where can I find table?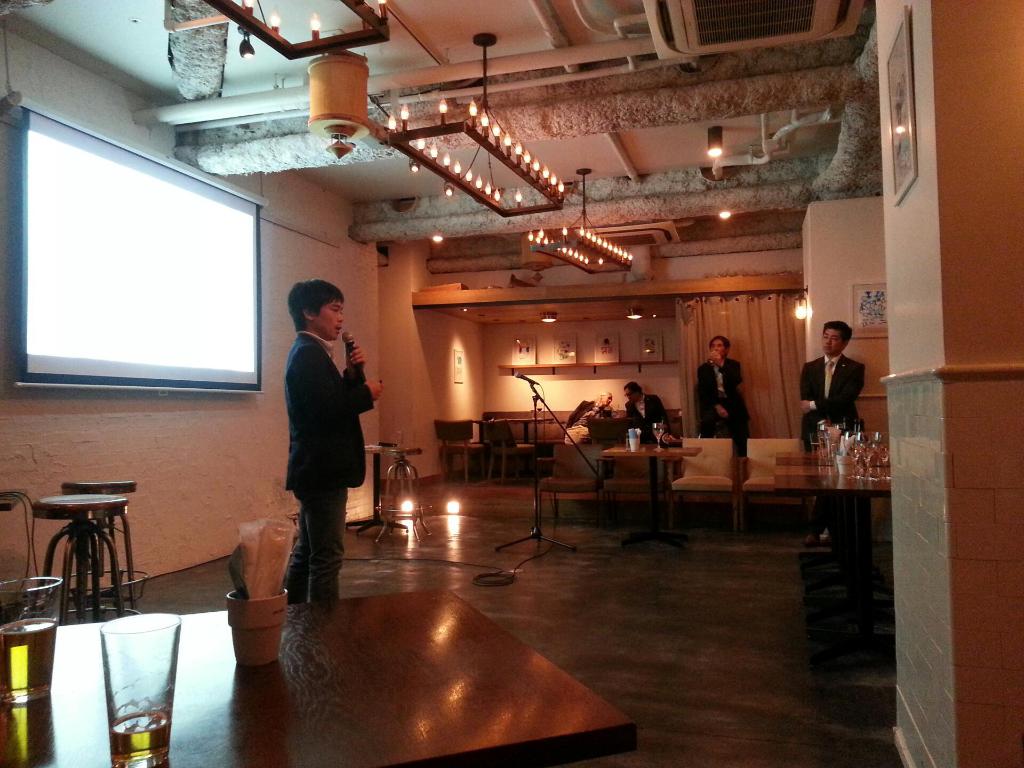
You can find it at bbox=(592, 442, 705, 506).
